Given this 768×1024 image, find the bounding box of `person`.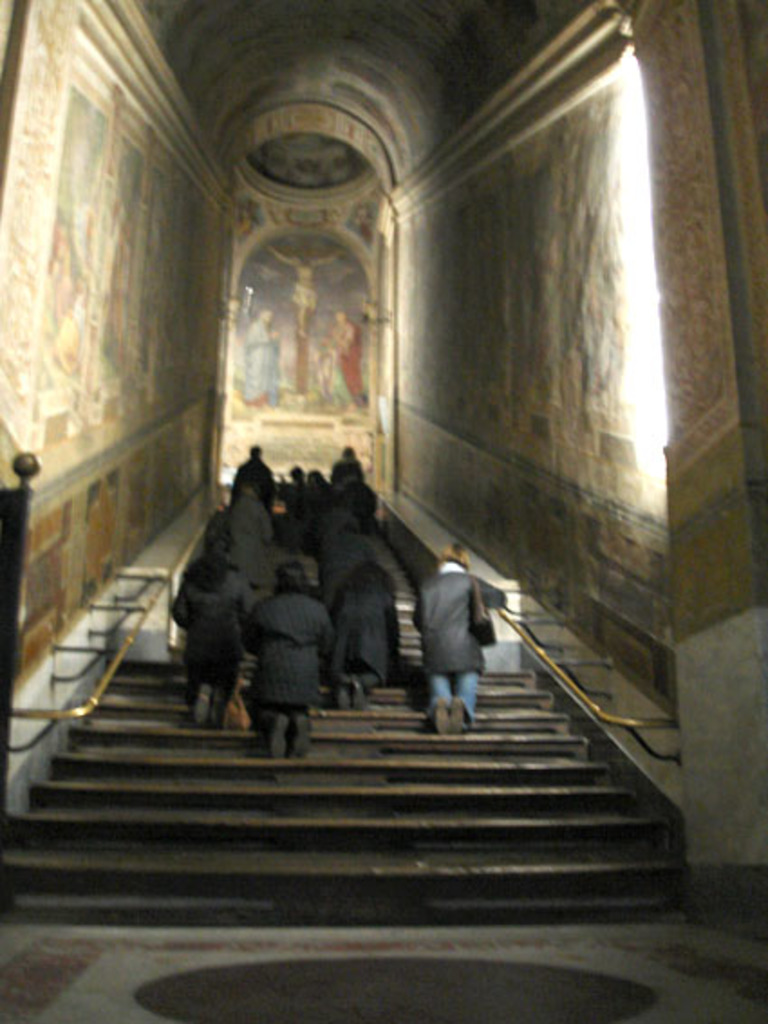
(329,426,360,507).
